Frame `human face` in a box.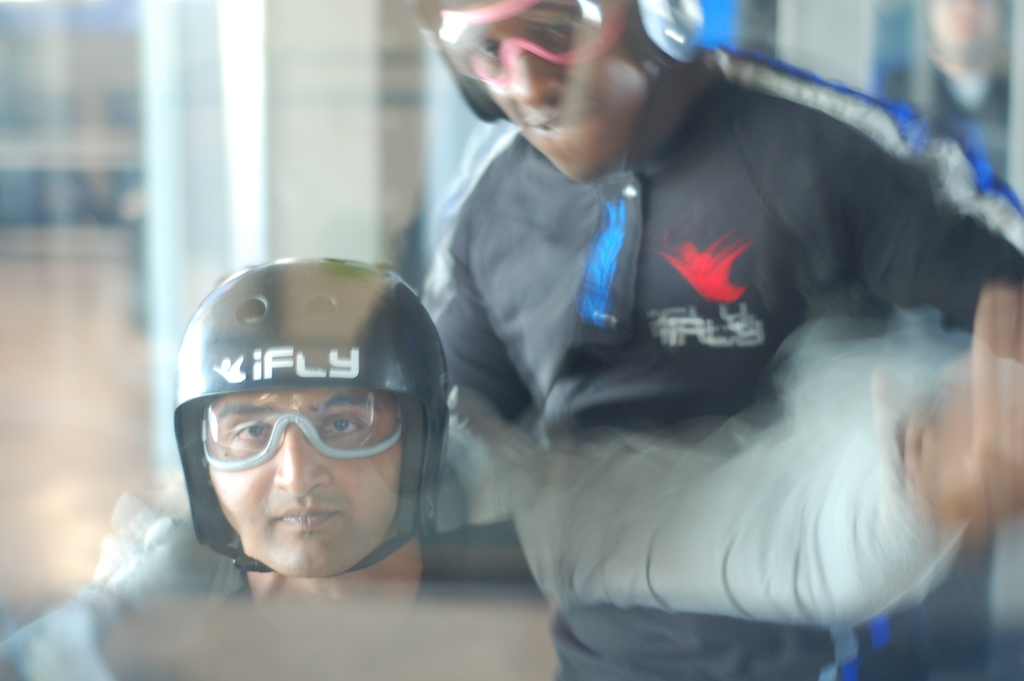
x1=208, y1=386, x2=401, y2=578.
